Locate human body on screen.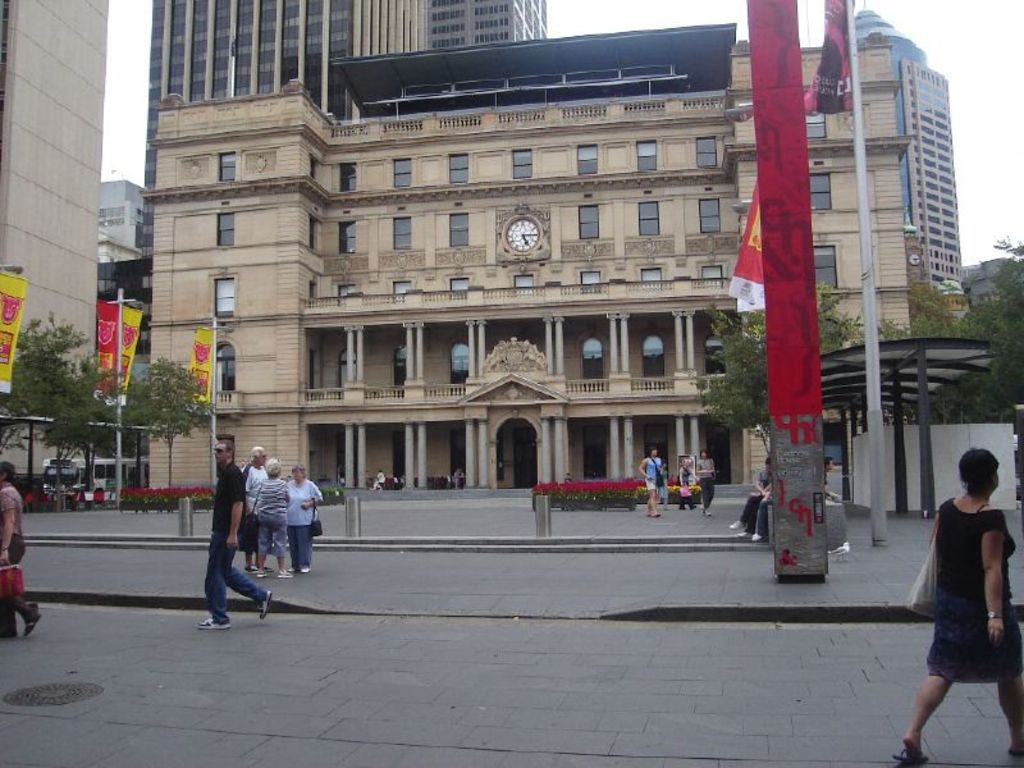
On screen at box=[824, 454, 842, 494].
